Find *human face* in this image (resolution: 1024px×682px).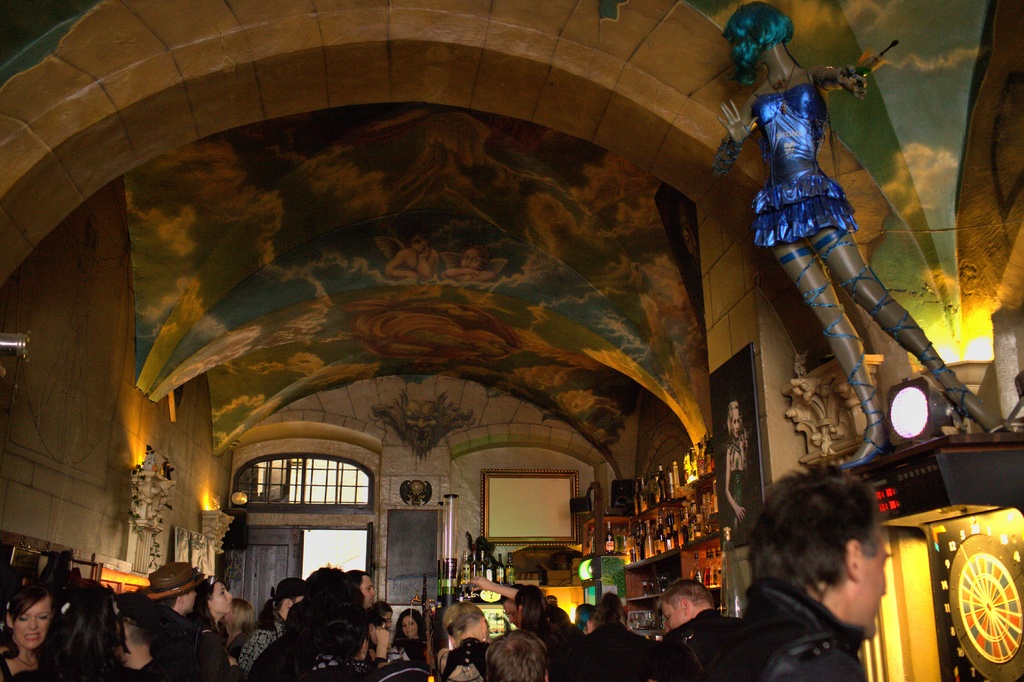
664, 599, 678, 632.
